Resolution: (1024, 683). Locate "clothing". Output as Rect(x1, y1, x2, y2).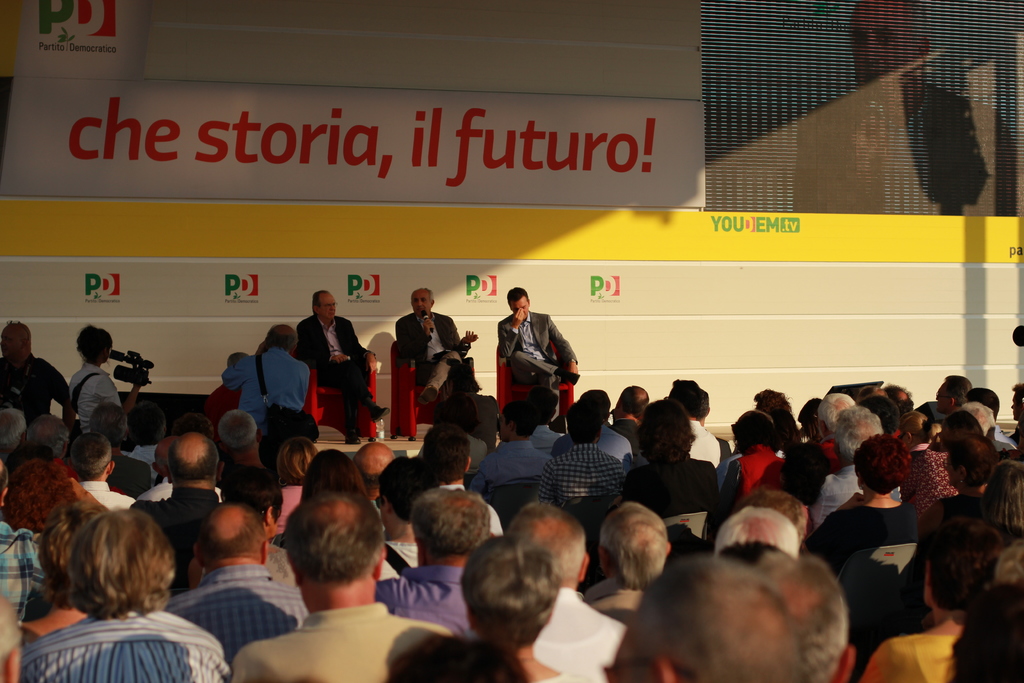
Rect(222, 339, 313, 423).
